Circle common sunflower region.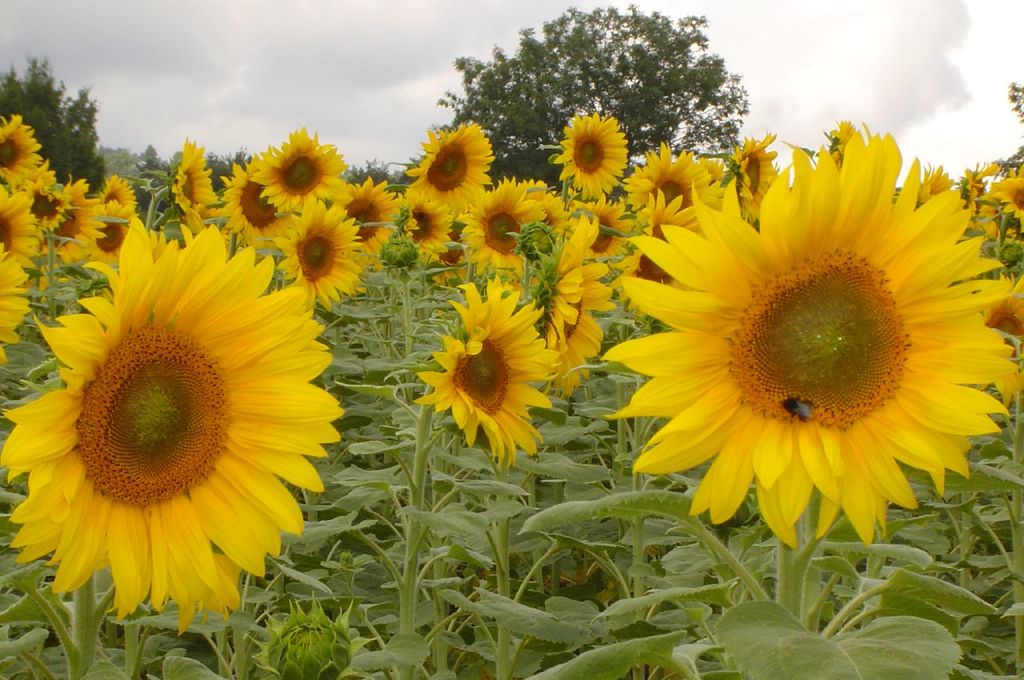
Region: [726, 142, 775, 214].
